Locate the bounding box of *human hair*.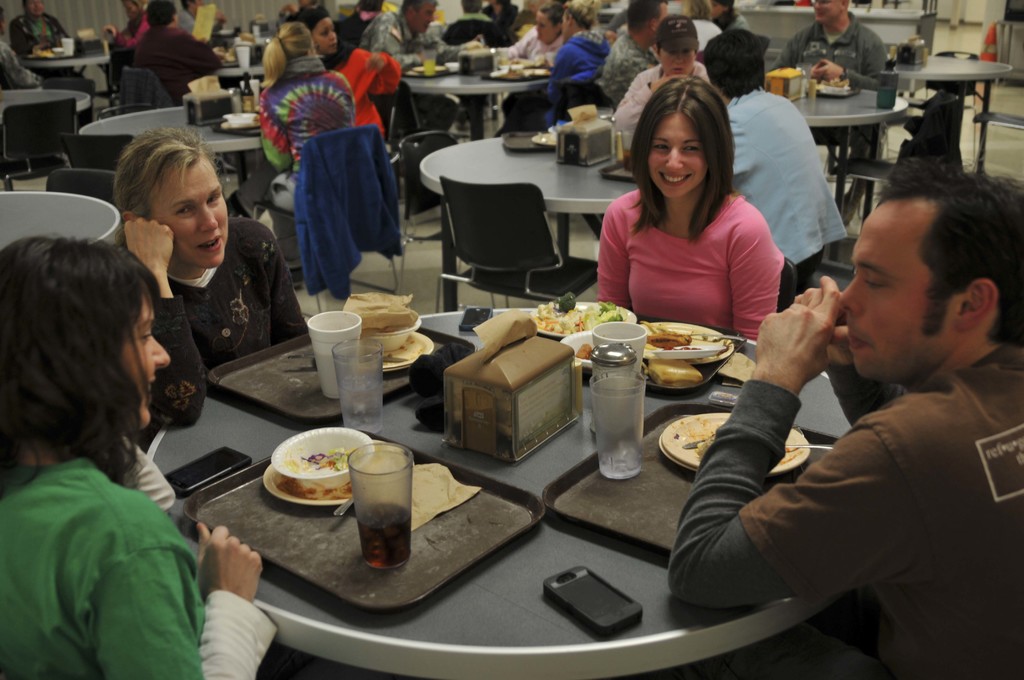
Bounding box: 261/22/312/86.
